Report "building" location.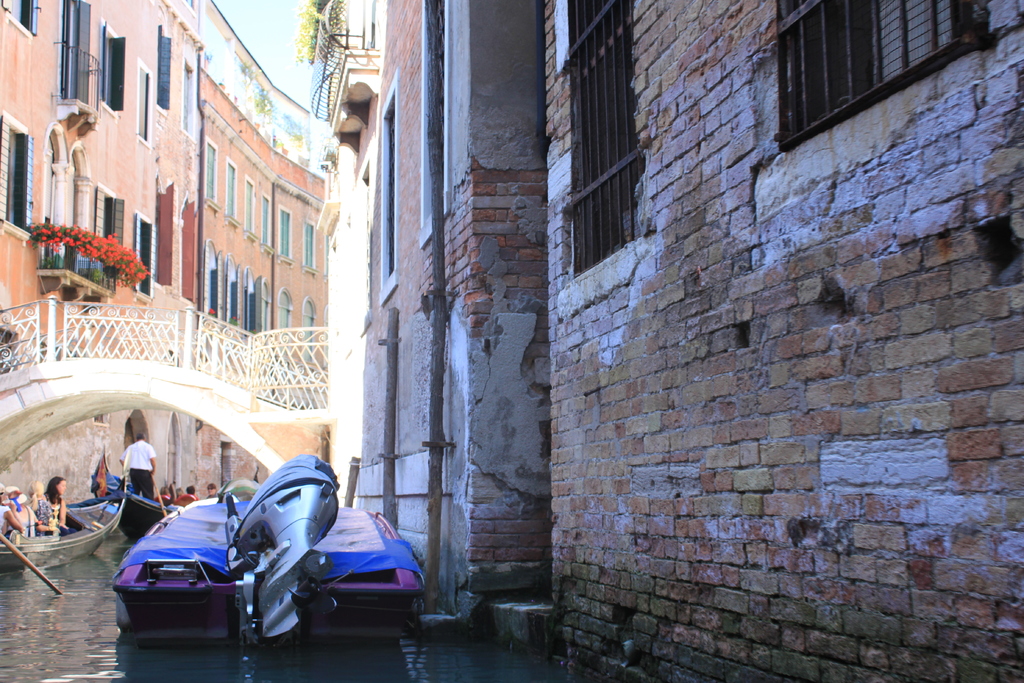
Report: pyautogui.locateOnScreen(199, 0, 329, 484).
